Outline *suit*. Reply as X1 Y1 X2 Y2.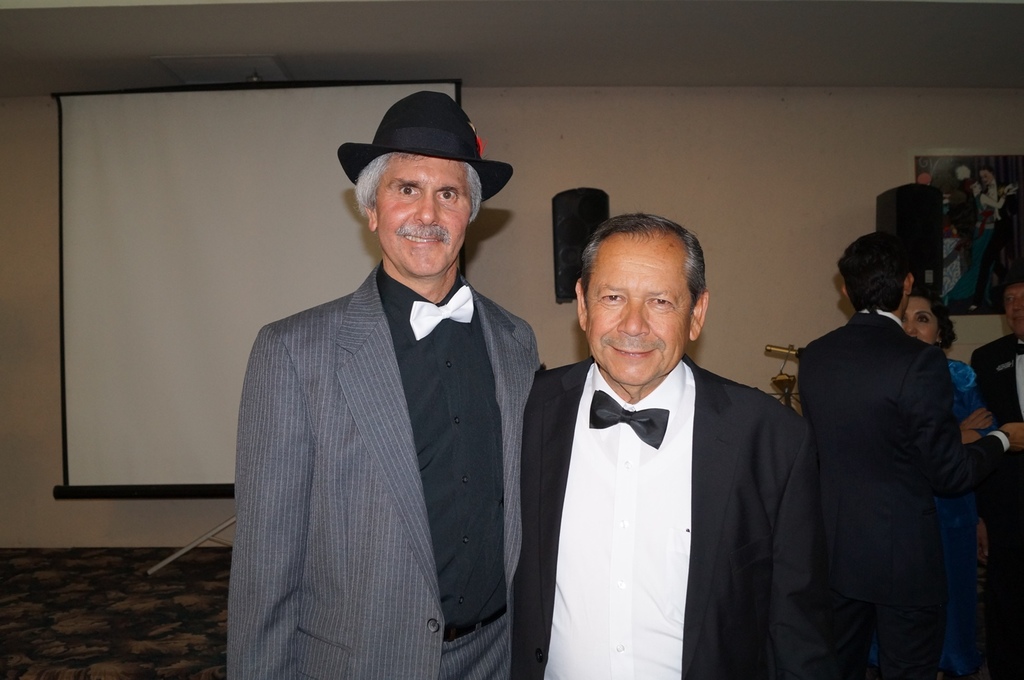
226 256 540 679.
